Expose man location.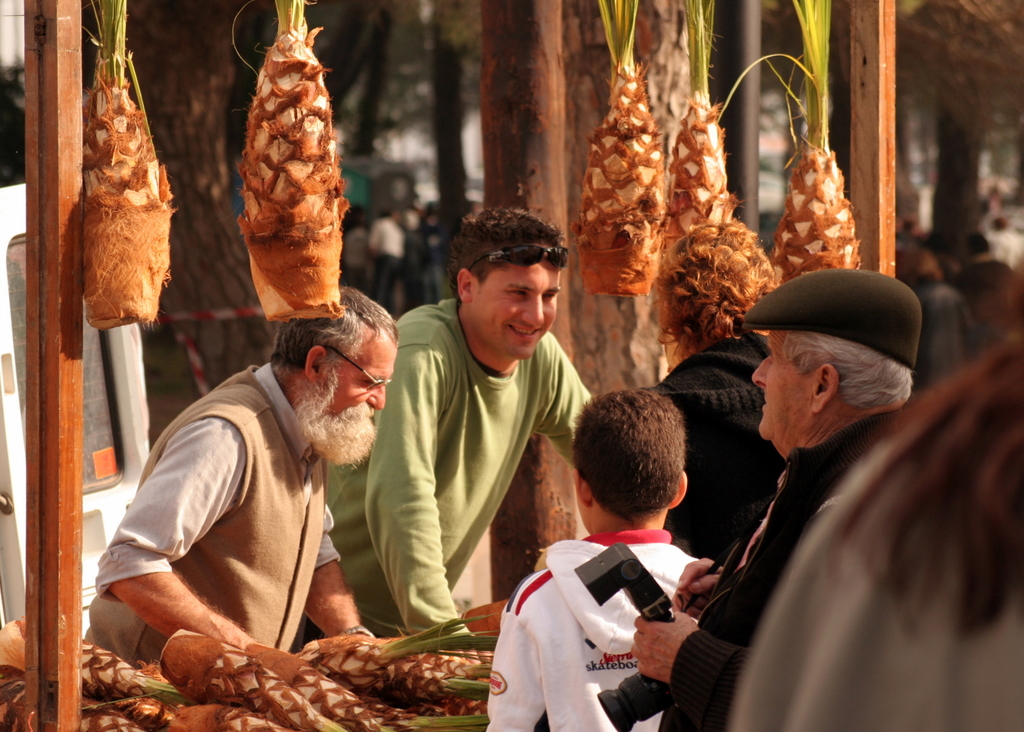
Exposed at (left=634, top=266, right=922, bottom=731).
